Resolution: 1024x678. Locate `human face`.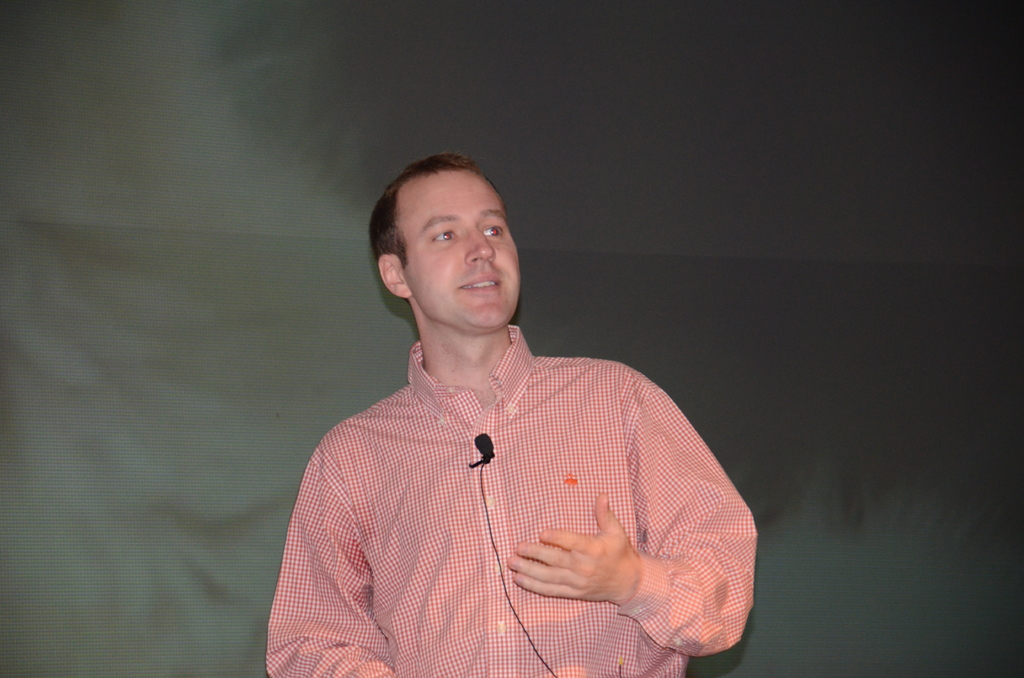
396, 173, 522, 328.
